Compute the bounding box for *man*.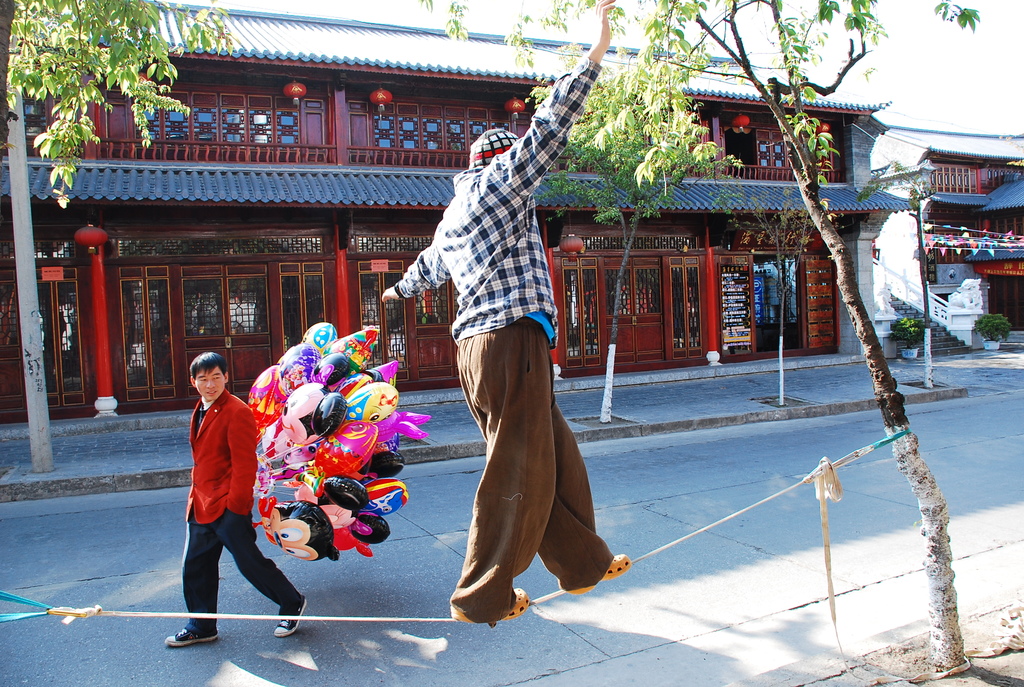
169:352:271:644.
